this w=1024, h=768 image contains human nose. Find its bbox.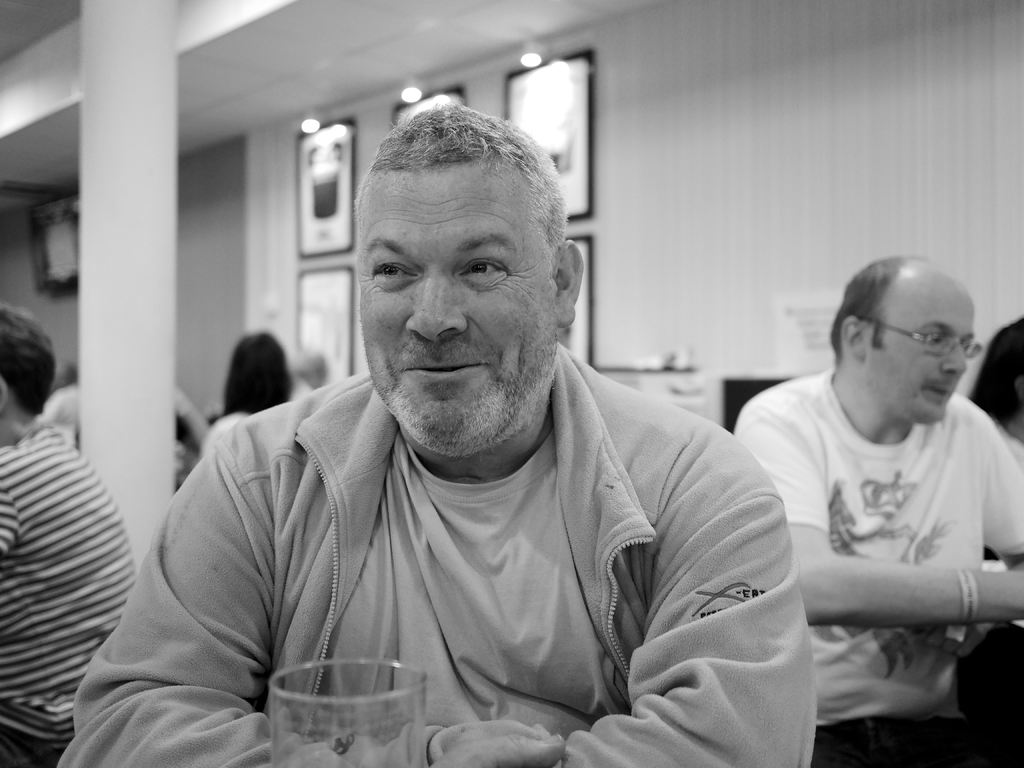
943,341,969,372.
